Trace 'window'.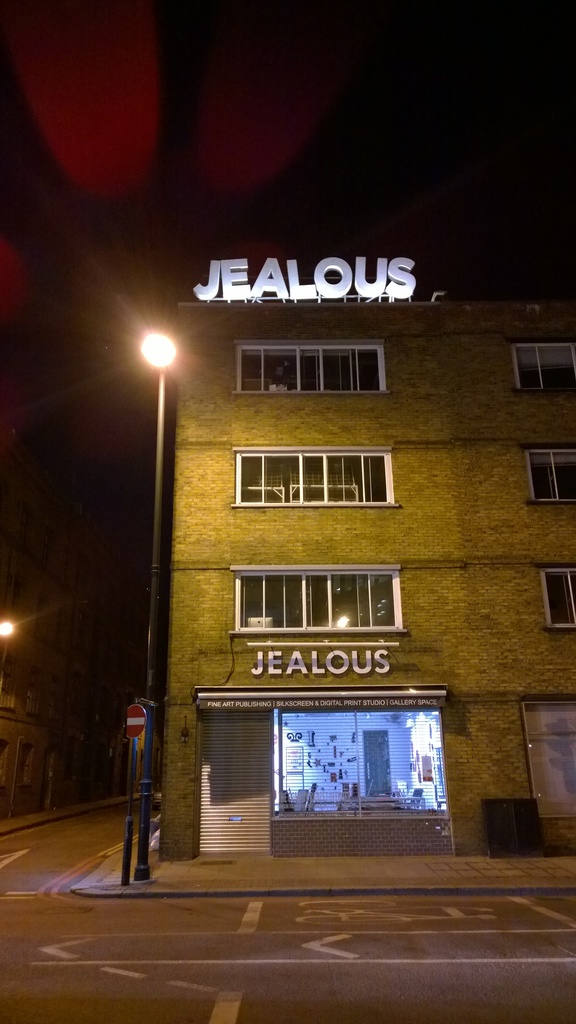
Traced to 524 692 575 820.
